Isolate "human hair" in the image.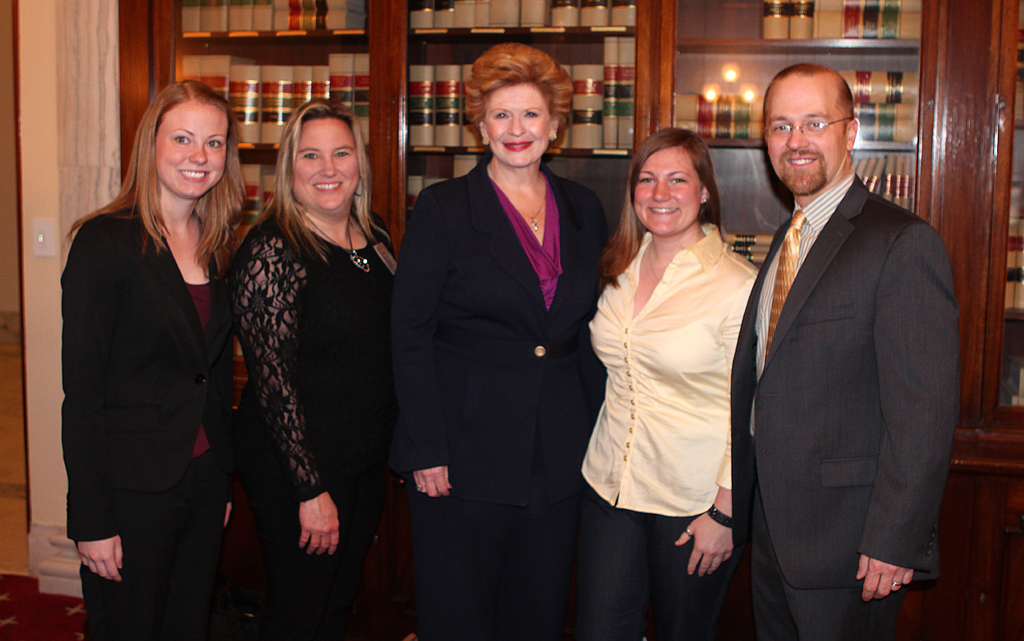
Isolated region: select_region(598, 122, 722, 280).
